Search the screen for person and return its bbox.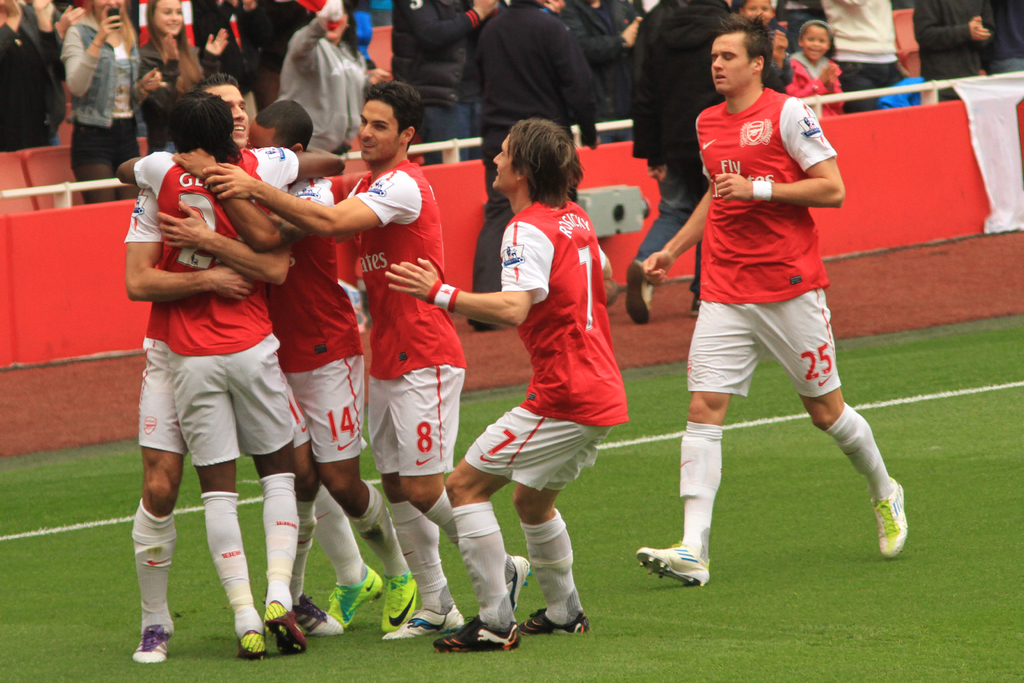
Found: [x1=783, y1=21, x2=843, y2=114].
